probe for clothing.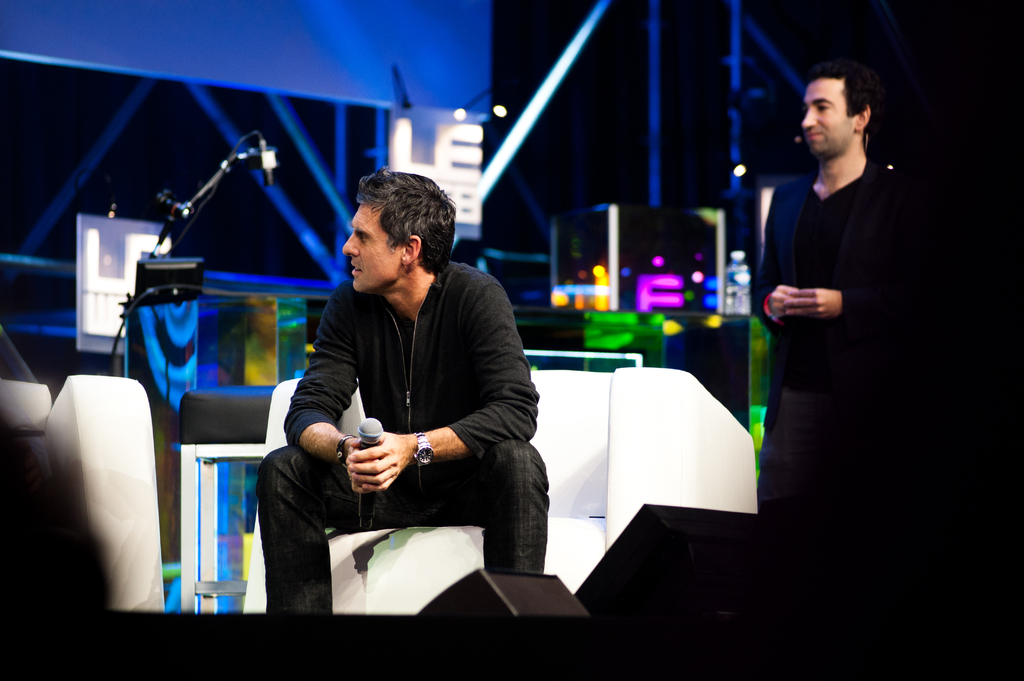
Probe result: [left=758, top=174, right=910, bottom=541].
